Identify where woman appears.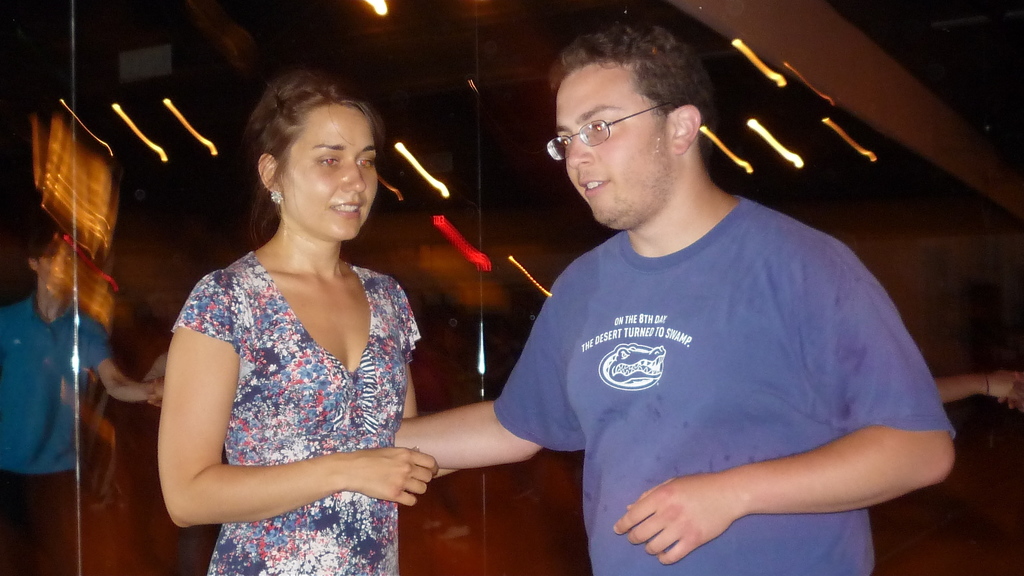
Appears at [left=129, top=45, right=442, bottom=560].
